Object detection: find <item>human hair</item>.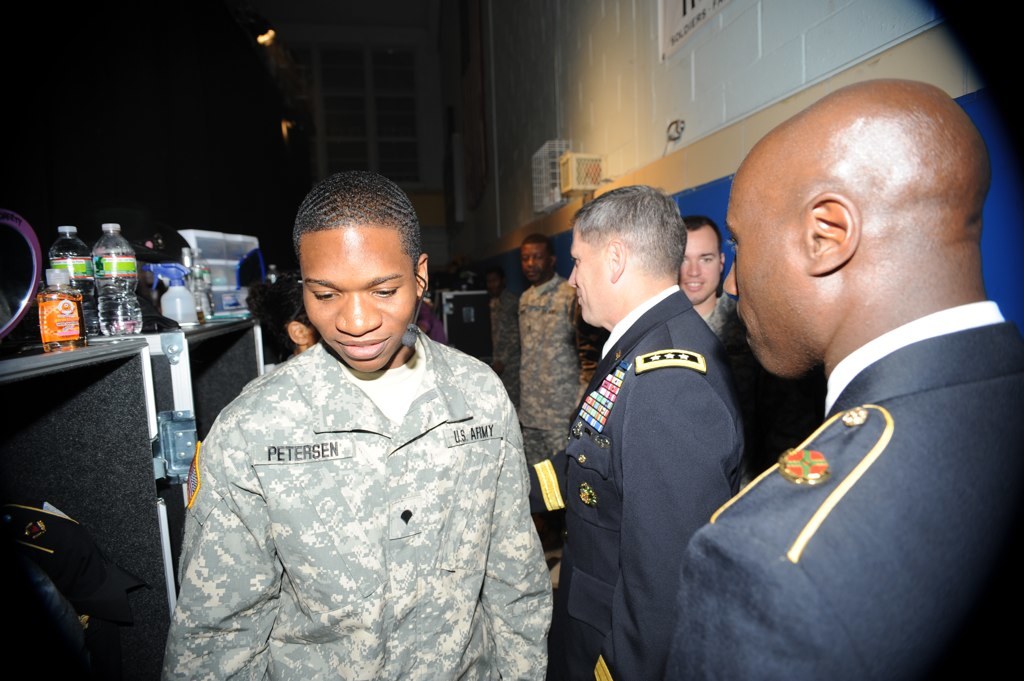
select_region(290, 170, 430, 270).
